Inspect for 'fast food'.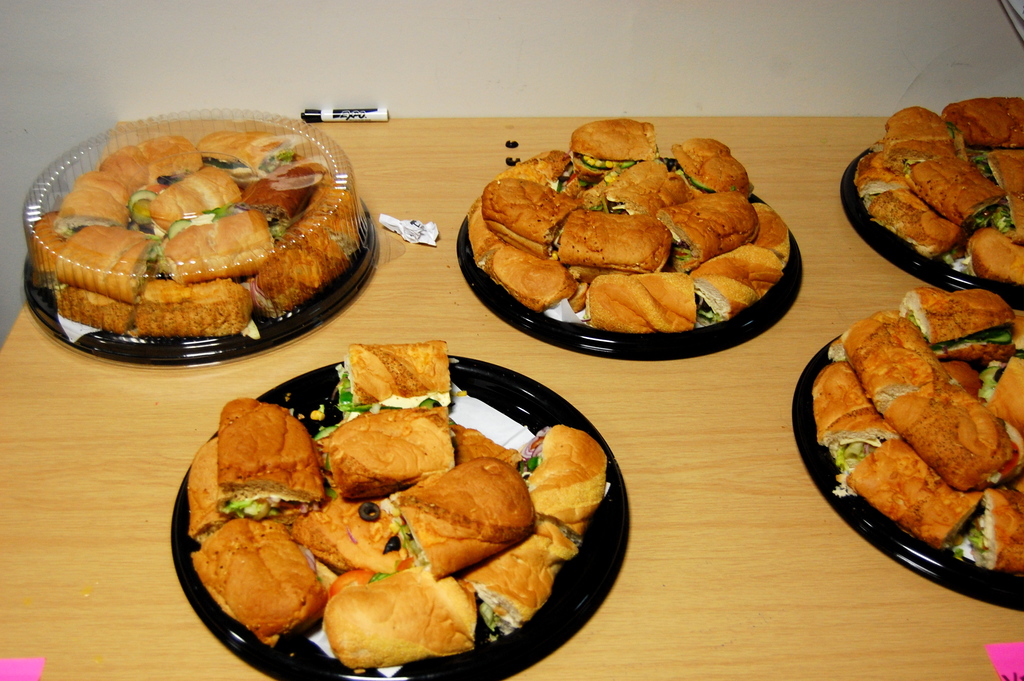
Inspection: [x1=682, y1=245, x2=780, y2=329].
